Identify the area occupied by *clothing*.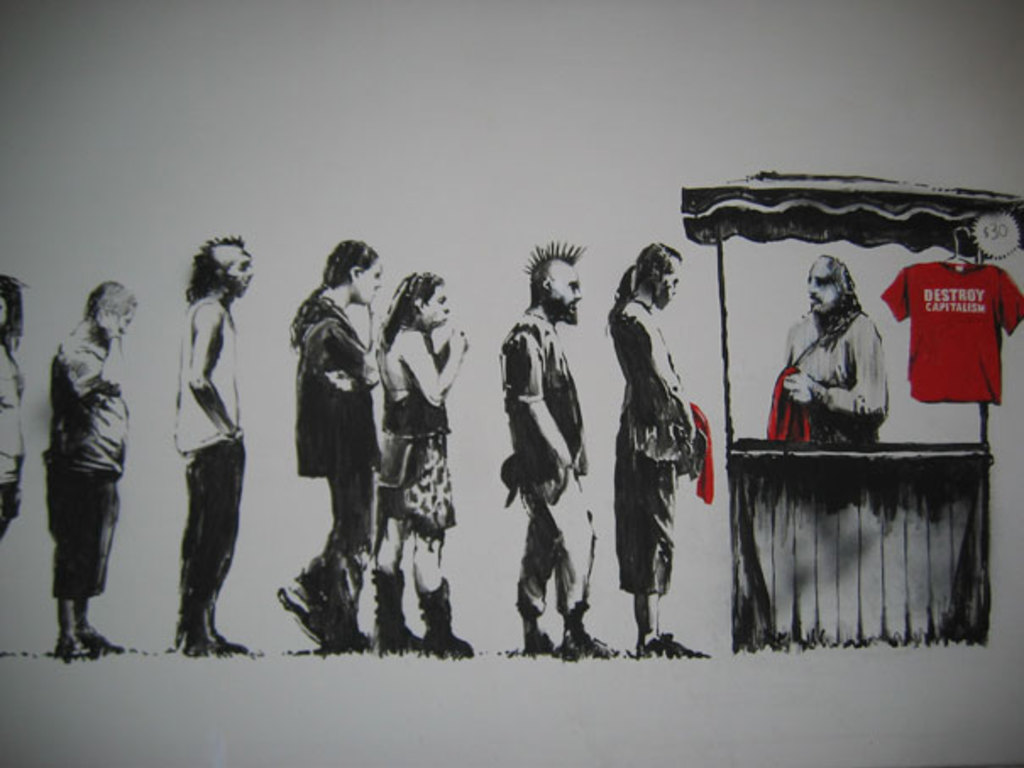
Area: {"x1": 41, "y1": 330, "x2": 130, "y2": 604}.
